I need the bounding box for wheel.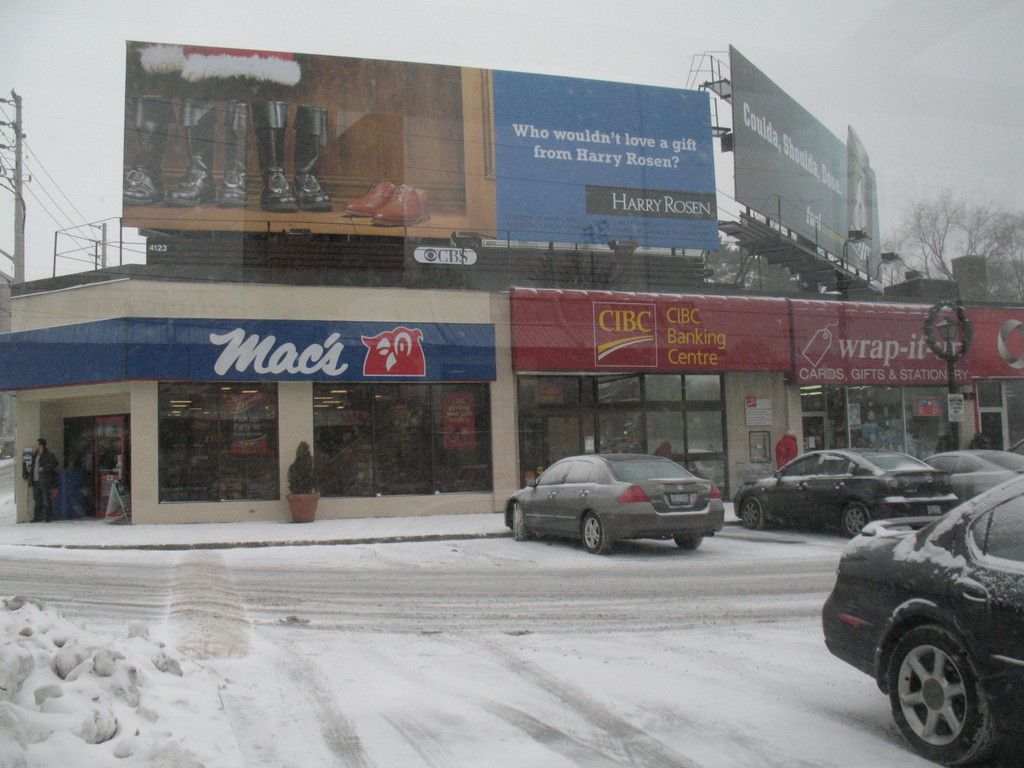
Here it is: <bbox>842, 500, 872, 540</bbox>.
